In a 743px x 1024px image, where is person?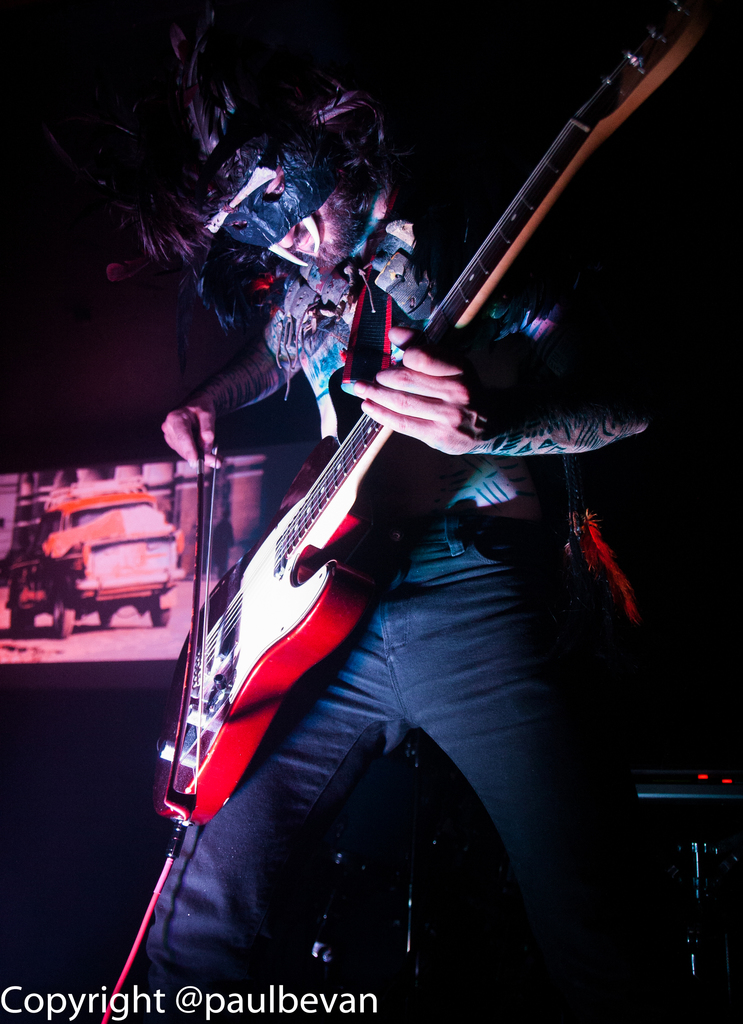
{"left": 131, "top": 95, "right": 567, "bottom": 947}.
